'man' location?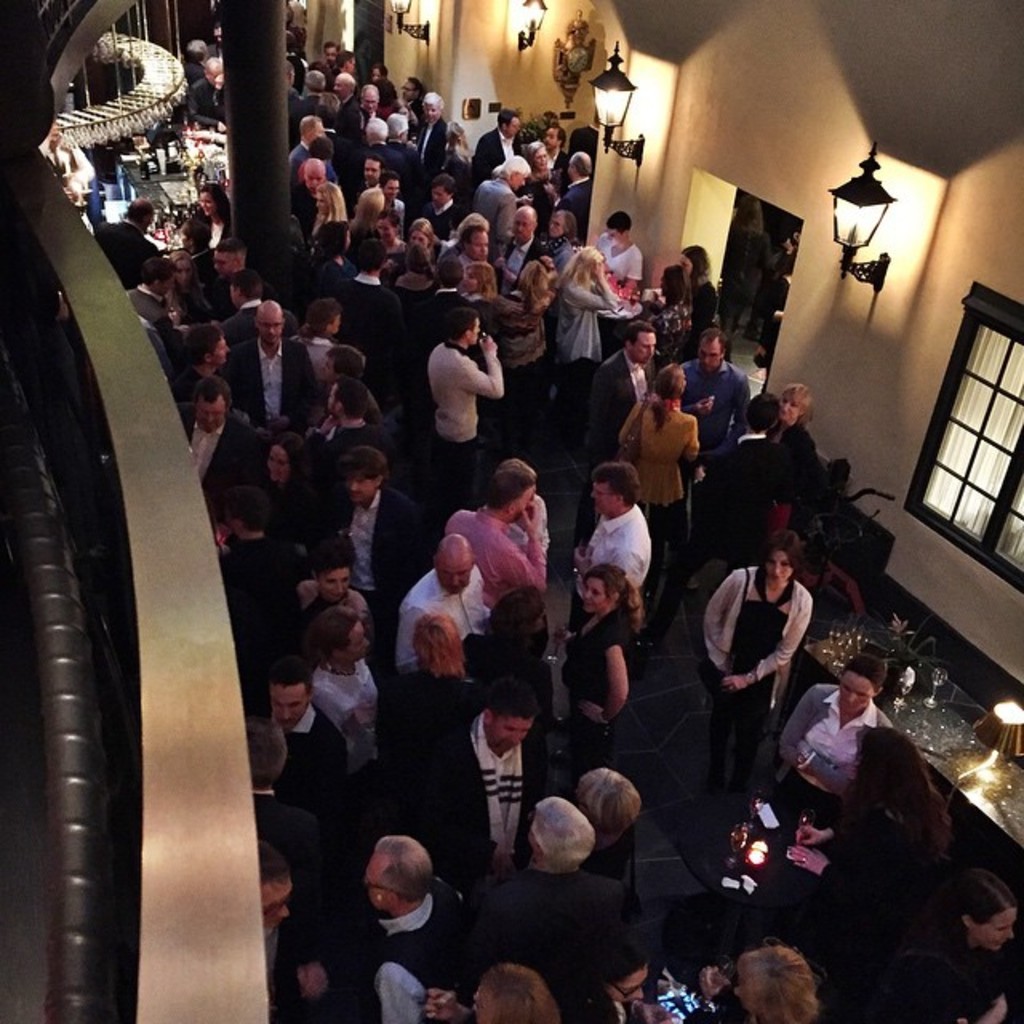
<bbox>520, 787, 630, 1018</bbox>
